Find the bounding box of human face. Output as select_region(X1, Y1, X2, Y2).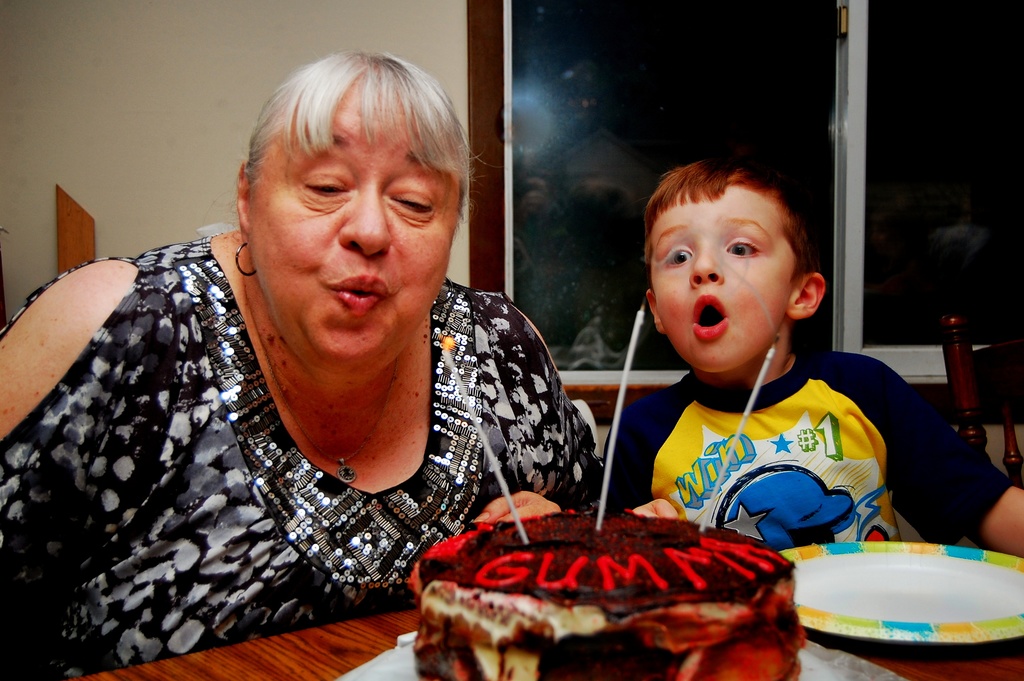
select_region(248, 79, 468, 373).
